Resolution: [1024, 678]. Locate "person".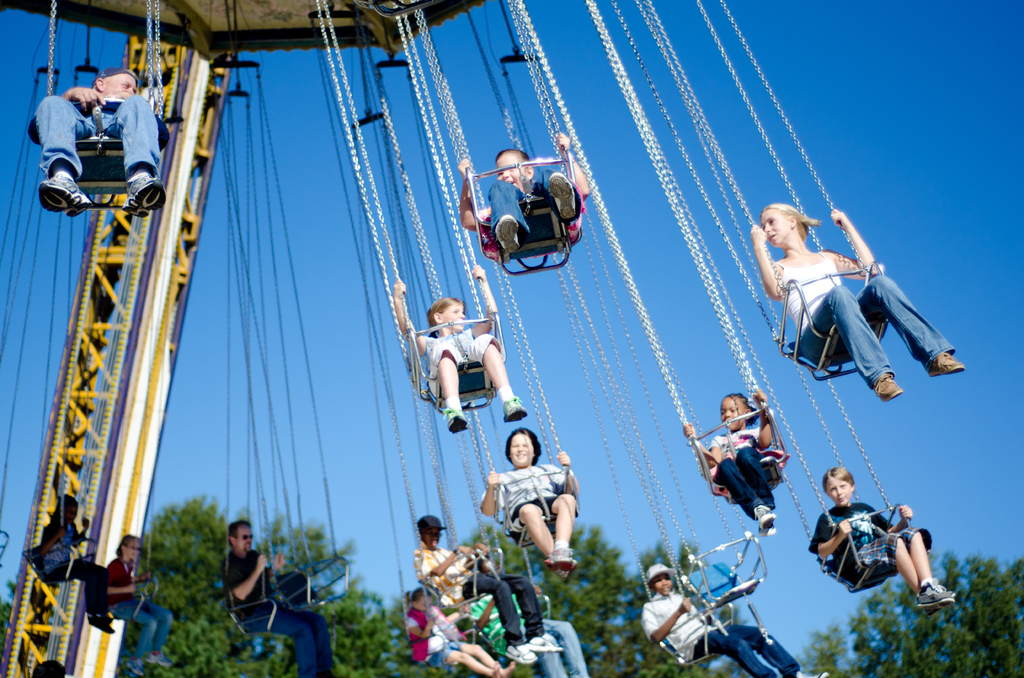
(left=534, top=620, right=594, bottom=677).
